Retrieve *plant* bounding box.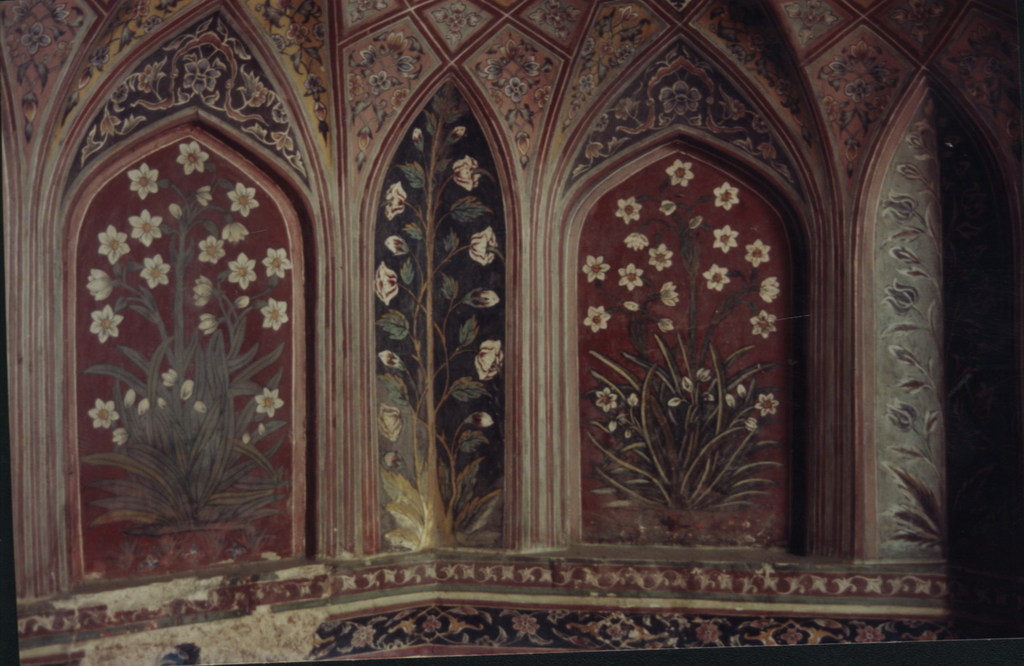
Bounding box: bbox=[883, 93, 993, 568].
